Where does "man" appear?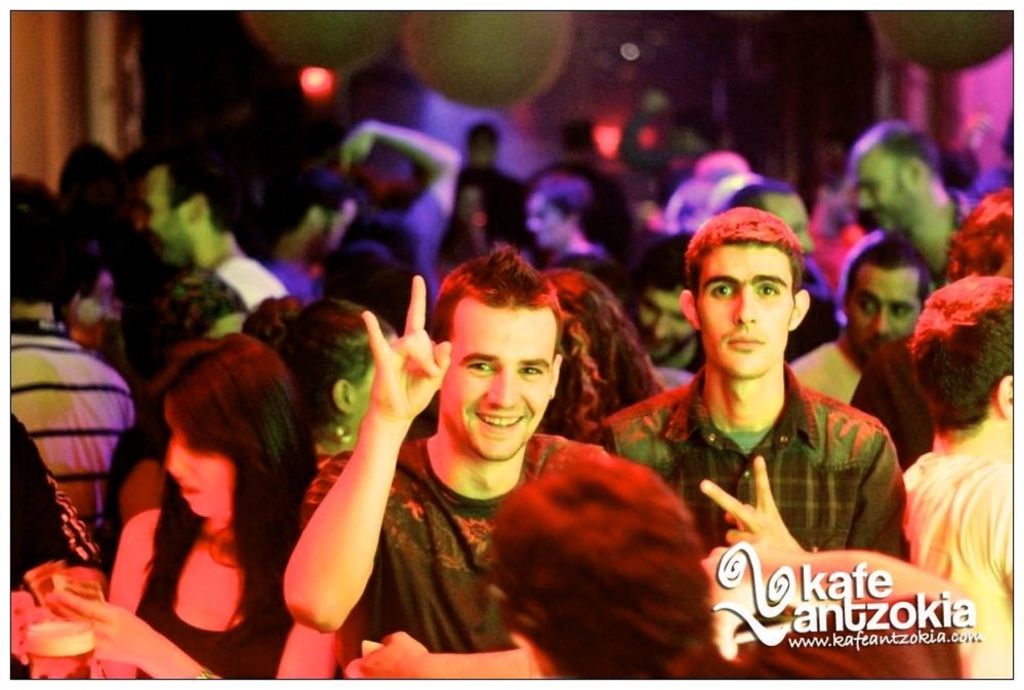
Appears at [x1=486, y1=446, x2=721, y2=681].
